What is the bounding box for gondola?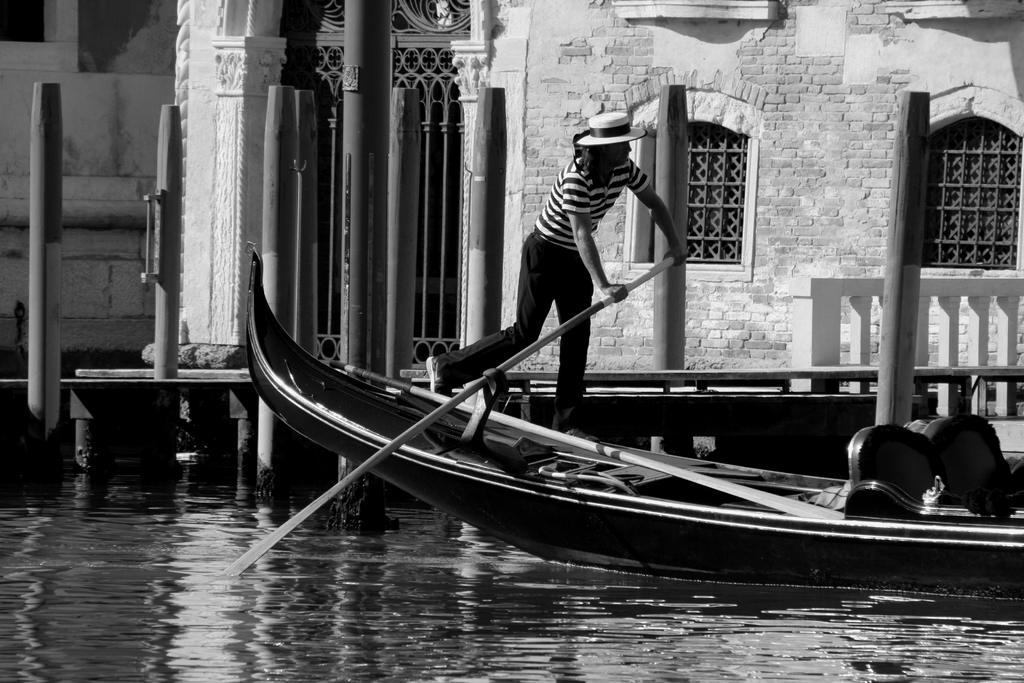
x1=243 y1=245 x2=1023 y2=600.
